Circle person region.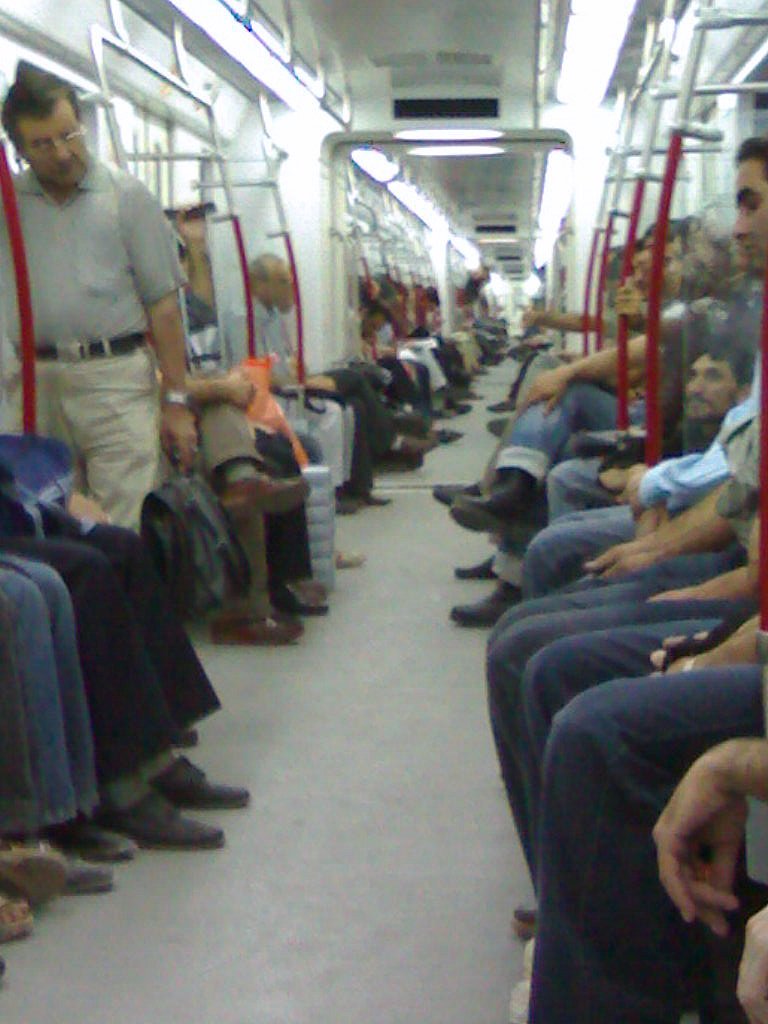
Region: (left=15, top=80, right=201, bottom=578).
